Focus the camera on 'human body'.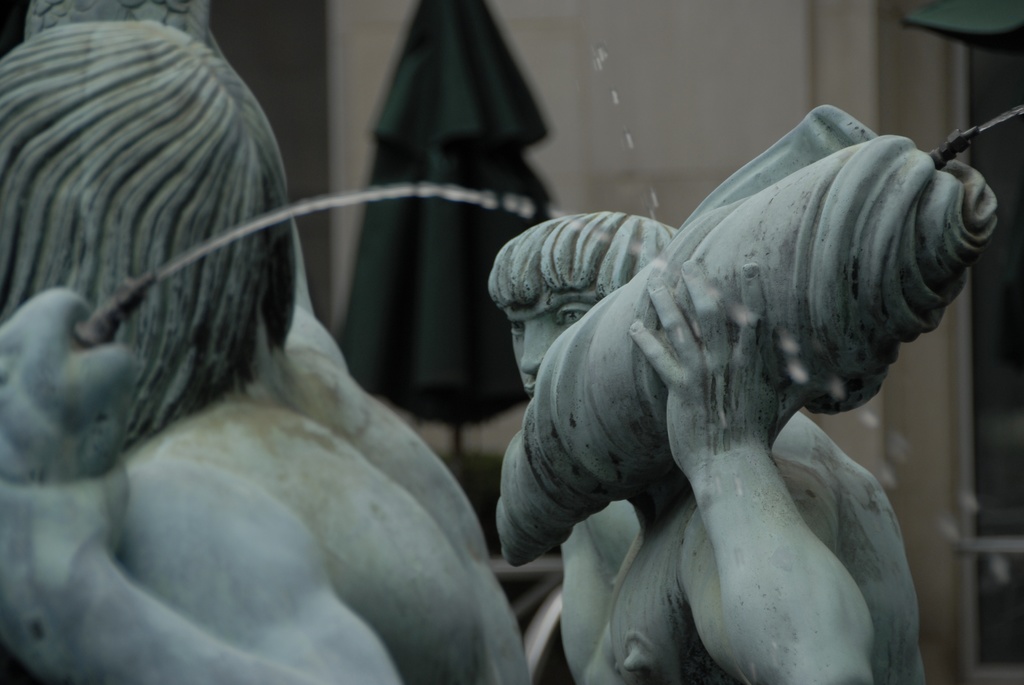
Focus region: box=[0, 8, 490, 670].
